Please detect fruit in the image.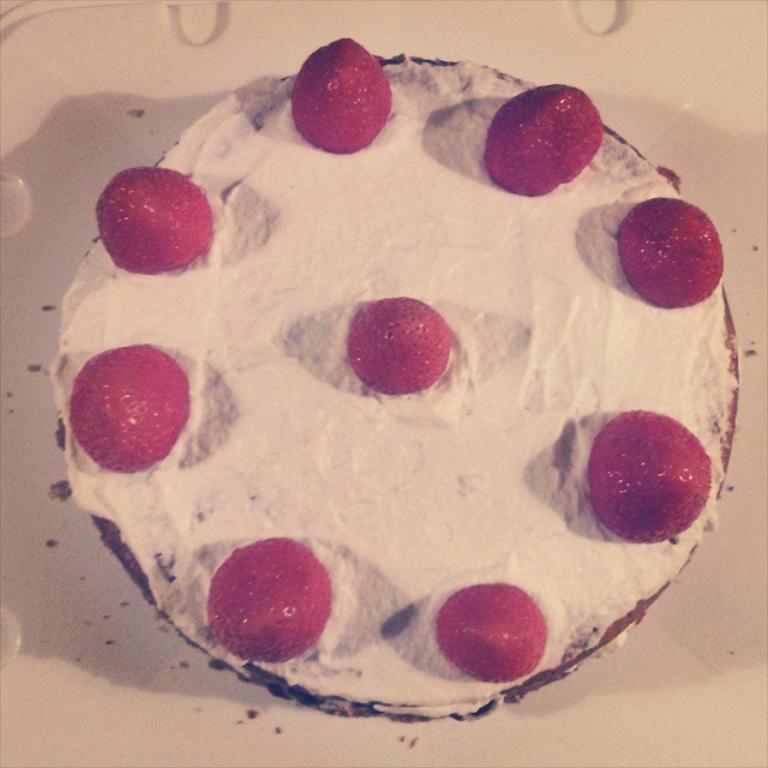
select_region(293, 37, 395, 156).
